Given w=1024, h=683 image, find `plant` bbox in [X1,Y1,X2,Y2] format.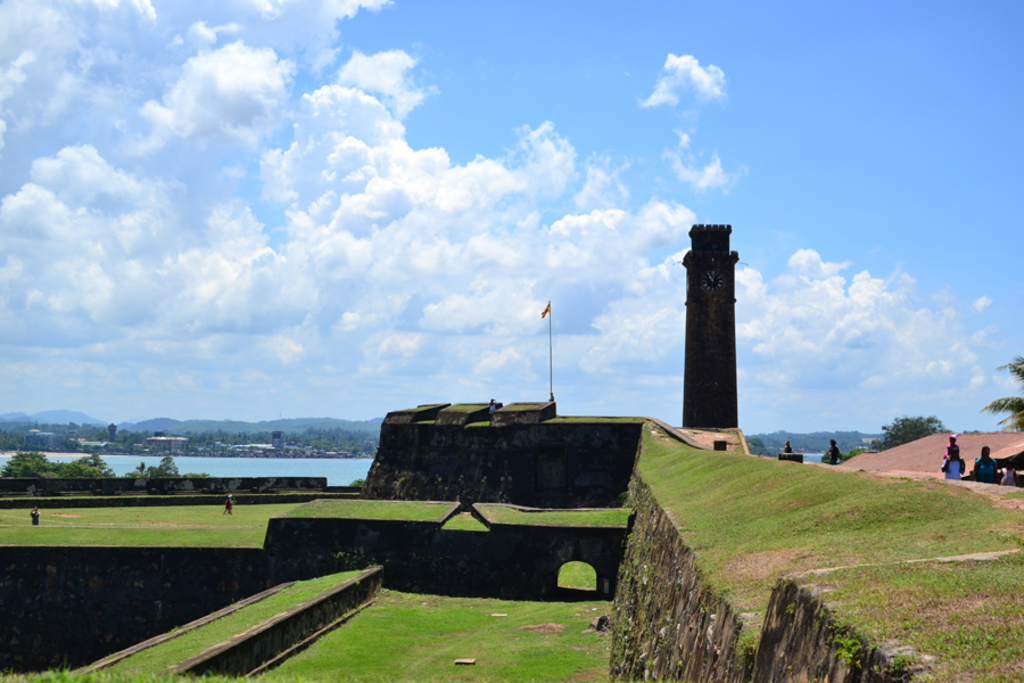
[89,563,369,680].
